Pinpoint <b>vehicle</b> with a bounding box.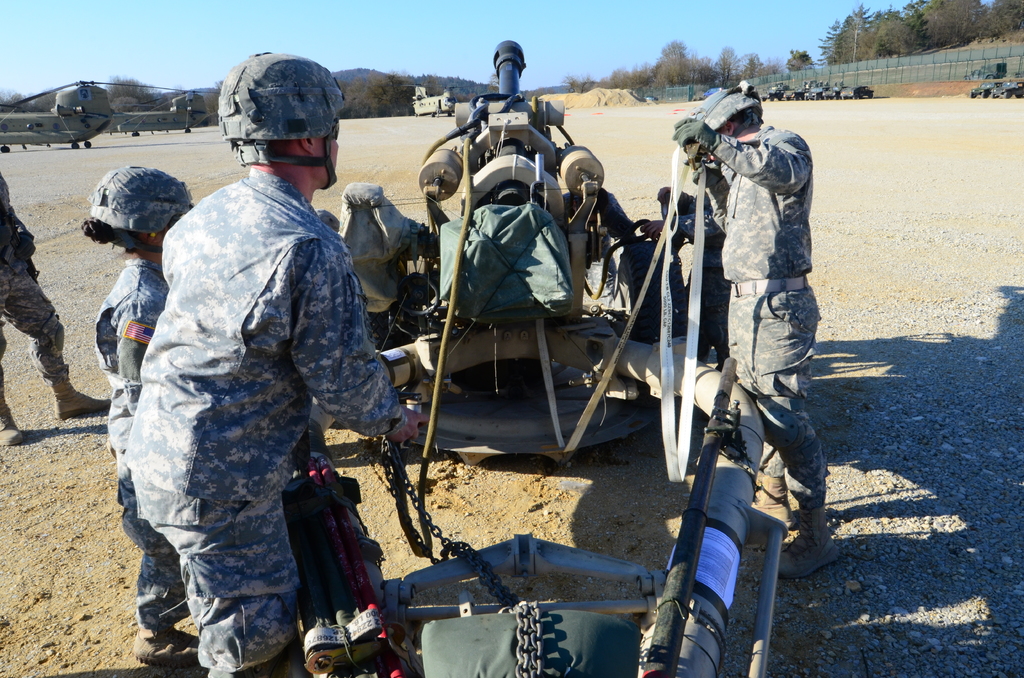
(x1=268, y1=34, x2=796, y2=677).
